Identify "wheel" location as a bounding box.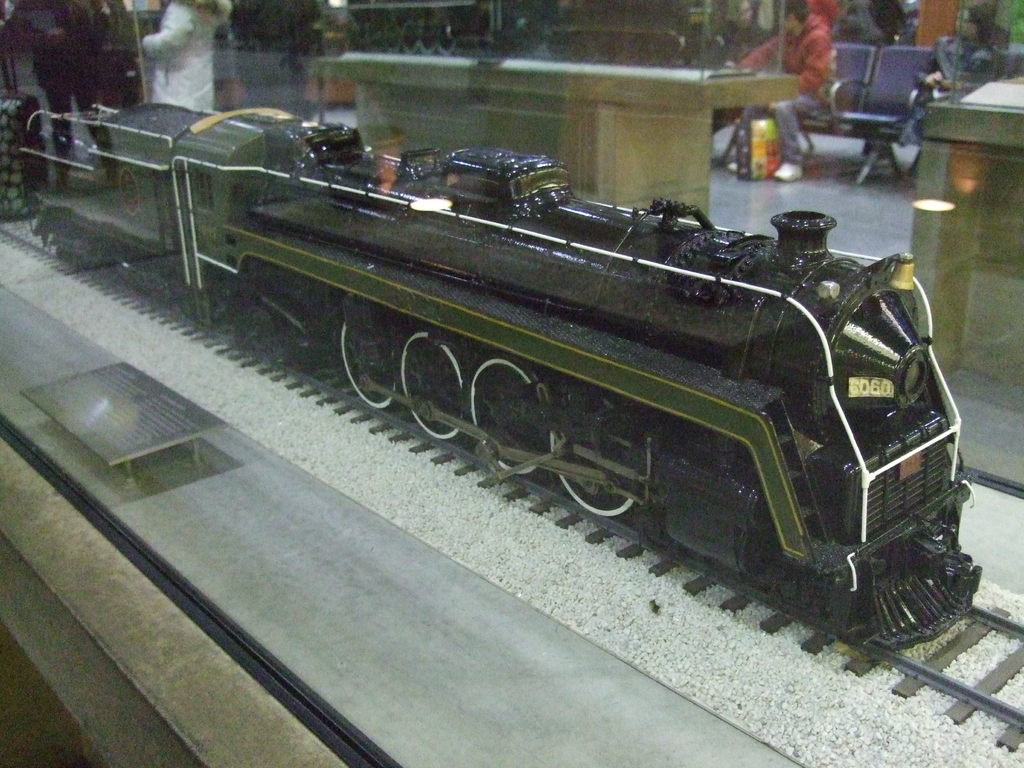
[341,315,402,408].
